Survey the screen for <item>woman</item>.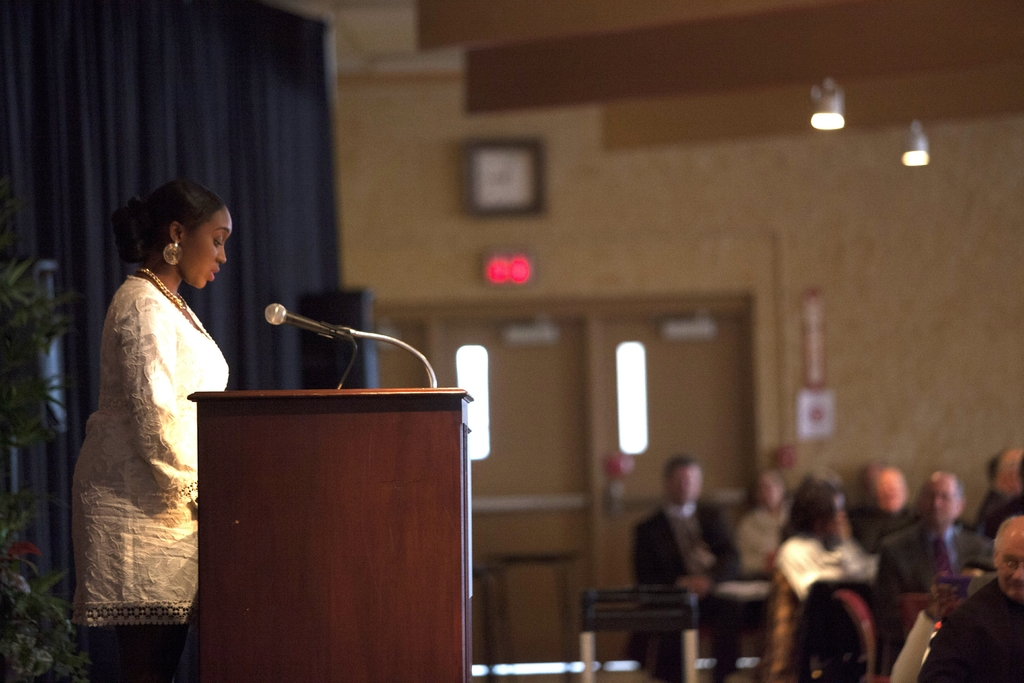
Survey found: 765 473 889 599.
